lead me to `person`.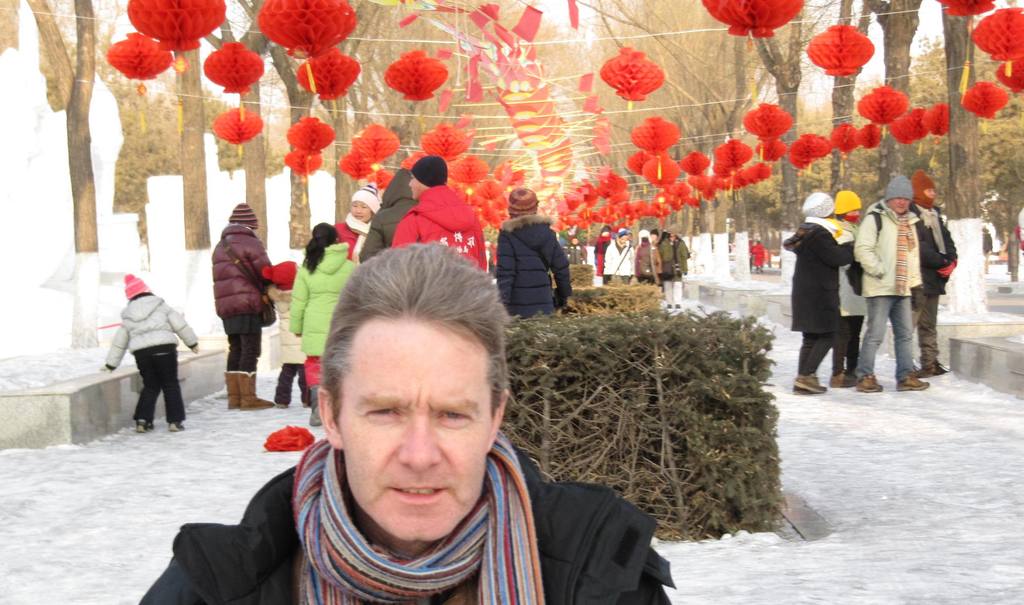
Lead to [x1=662, y1=229, x2=691, y2=278].
